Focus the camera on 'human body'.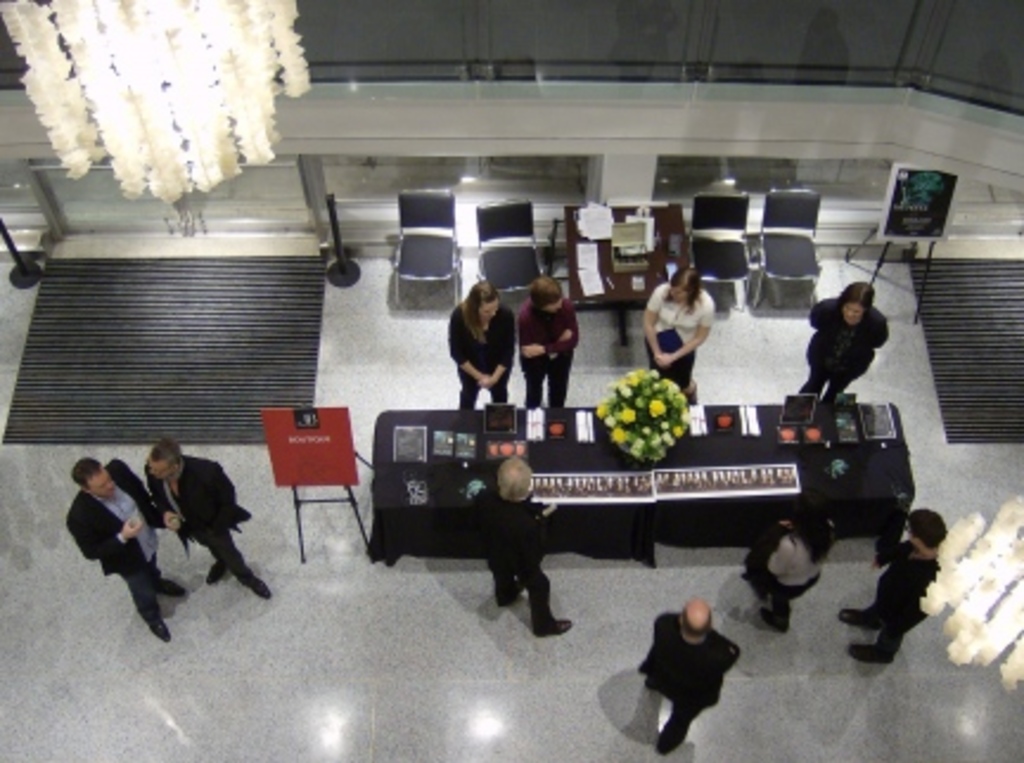
Focus region: {"x1": 631, "y1": 261, "x2": 723, "y2": 412}.
